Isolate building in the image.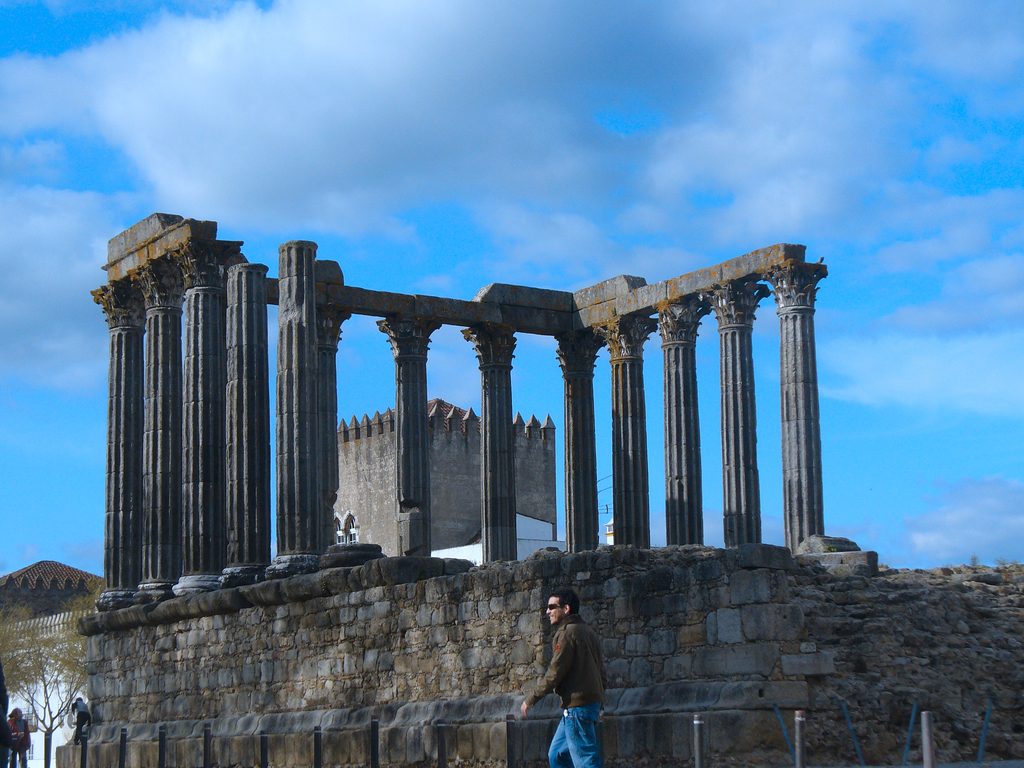
Isolated region: (330, 396, 562, 553).
